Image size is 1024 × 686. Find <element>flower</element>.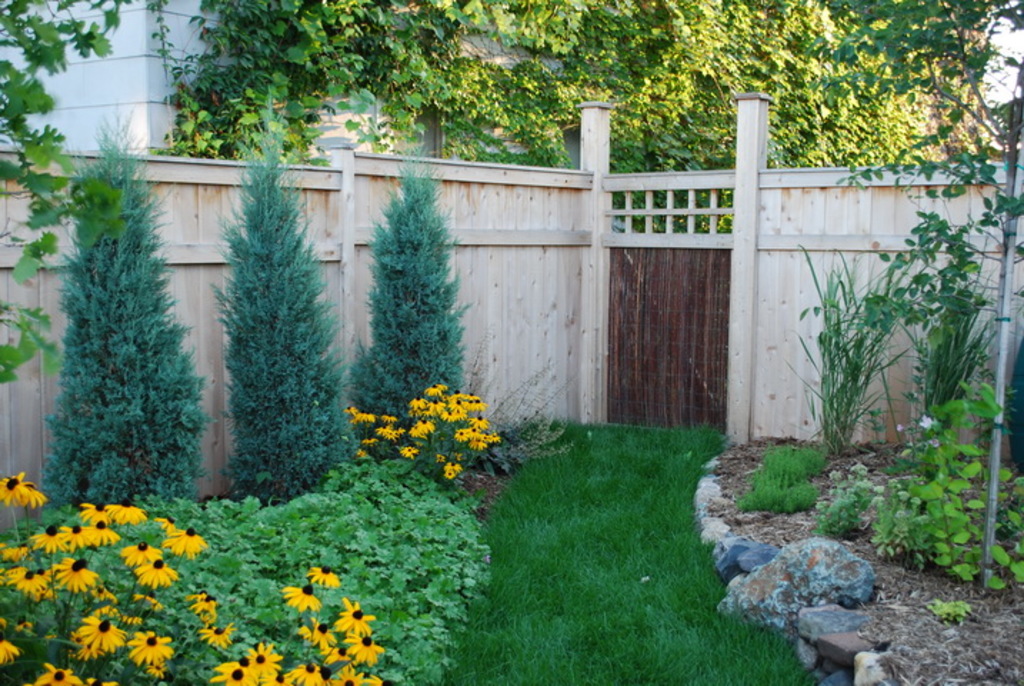
box=[330, 669, 364, 685].
